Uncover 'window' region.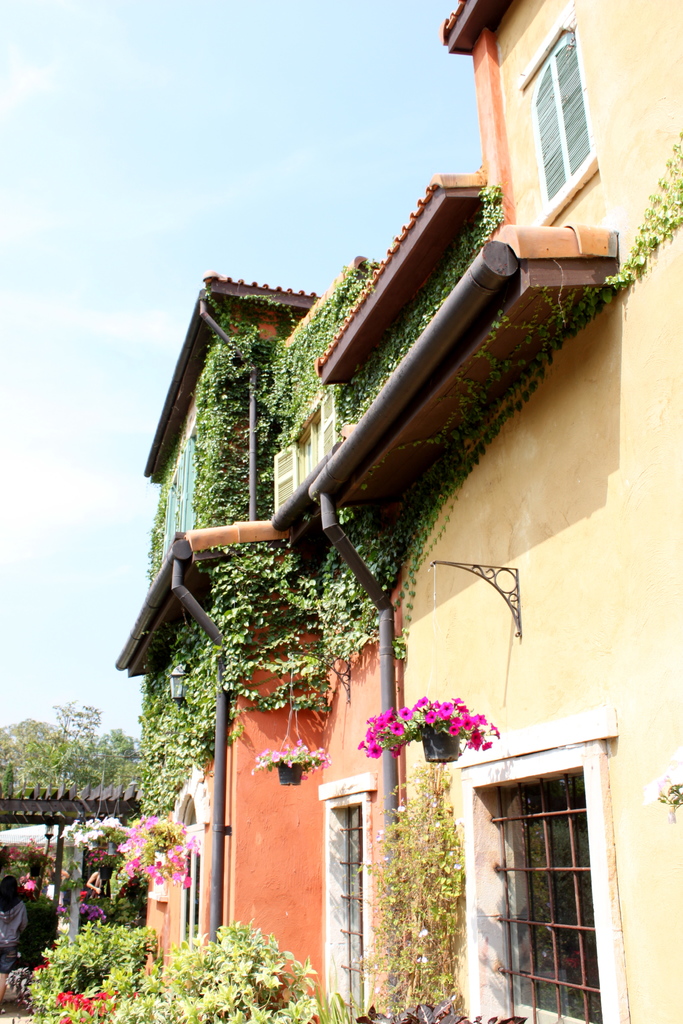
Uncovered: BBox(330, 806, 367, 1023).
